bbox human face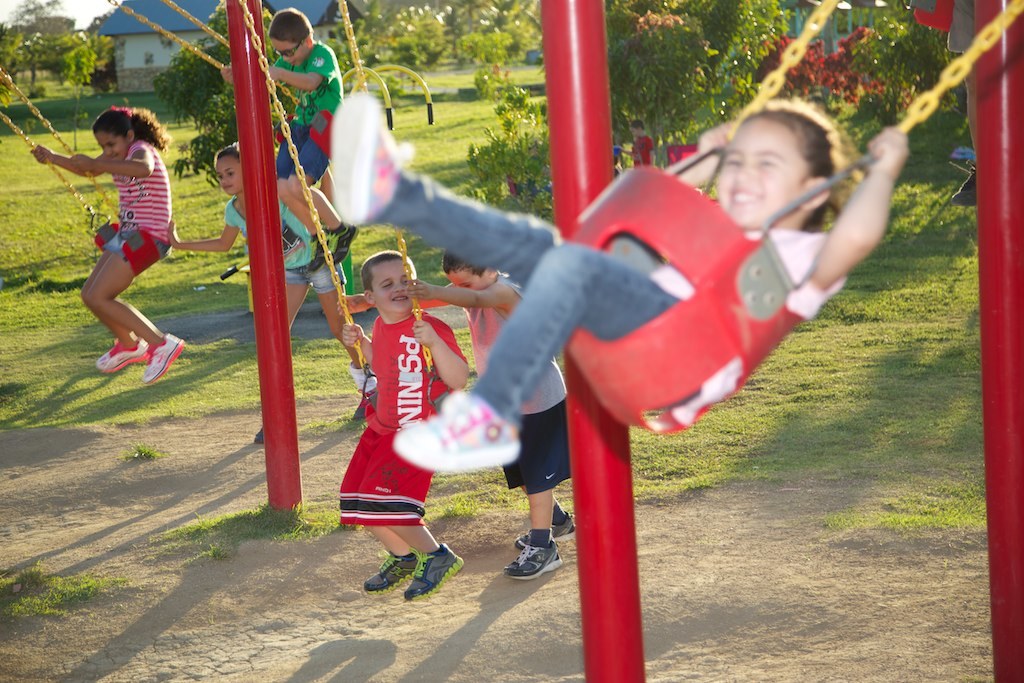
(449, 274, 482, 291)
